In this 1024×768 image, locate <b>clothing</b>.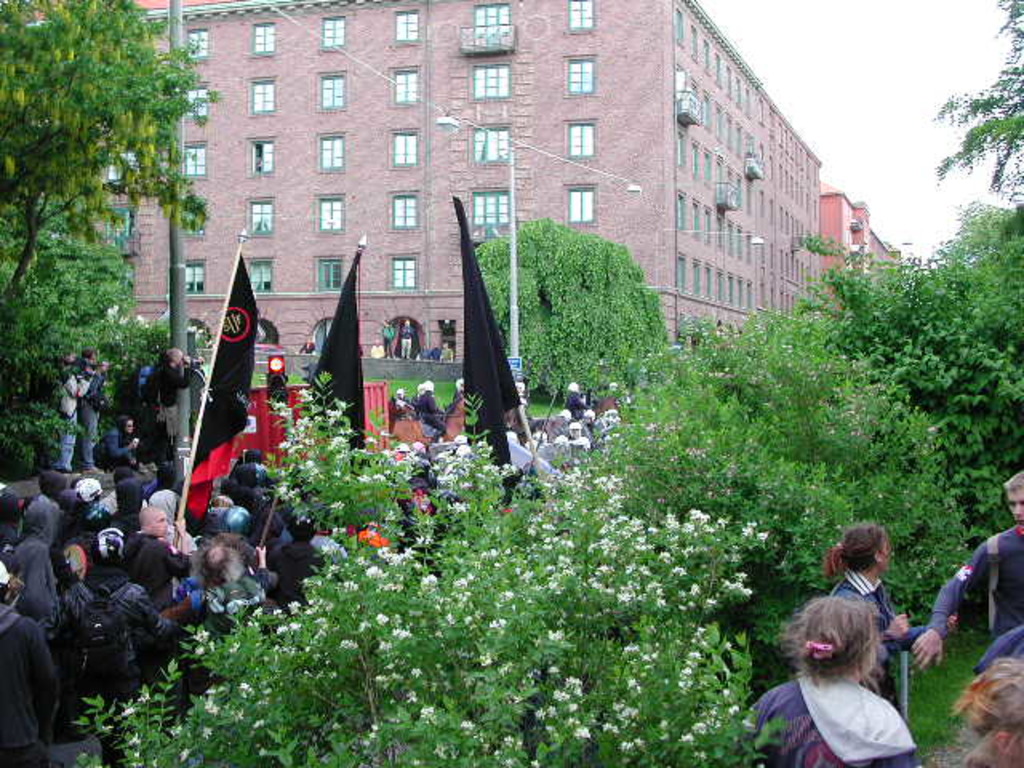
Bounding box: bbox=(94, 429, 131, 467).
